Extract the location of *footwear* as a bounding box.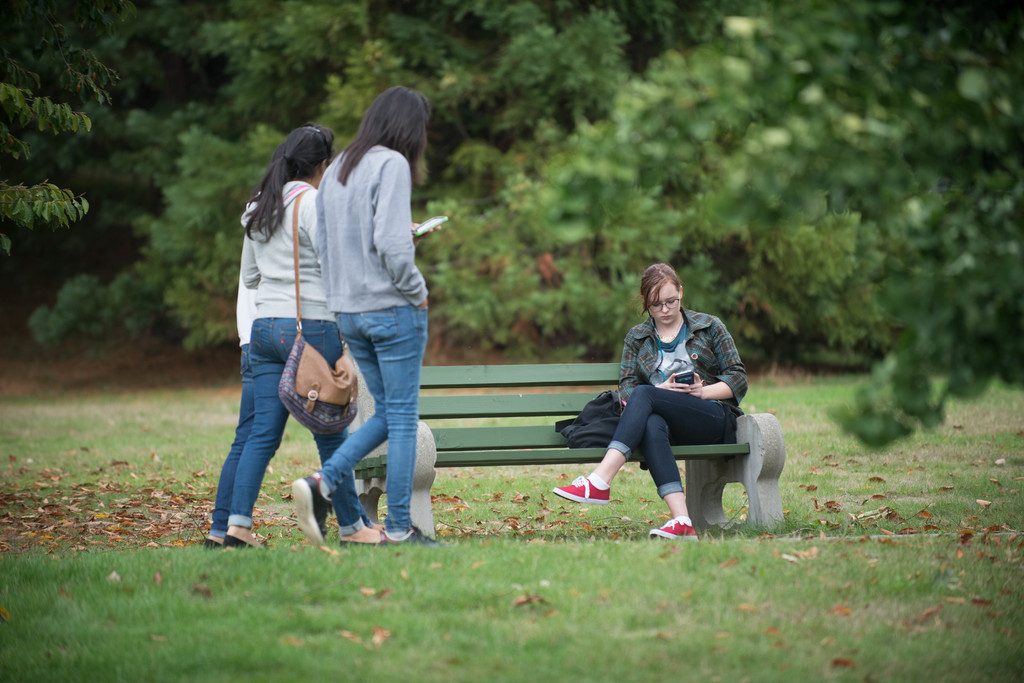
Rect(552, 475, 612, 509).
